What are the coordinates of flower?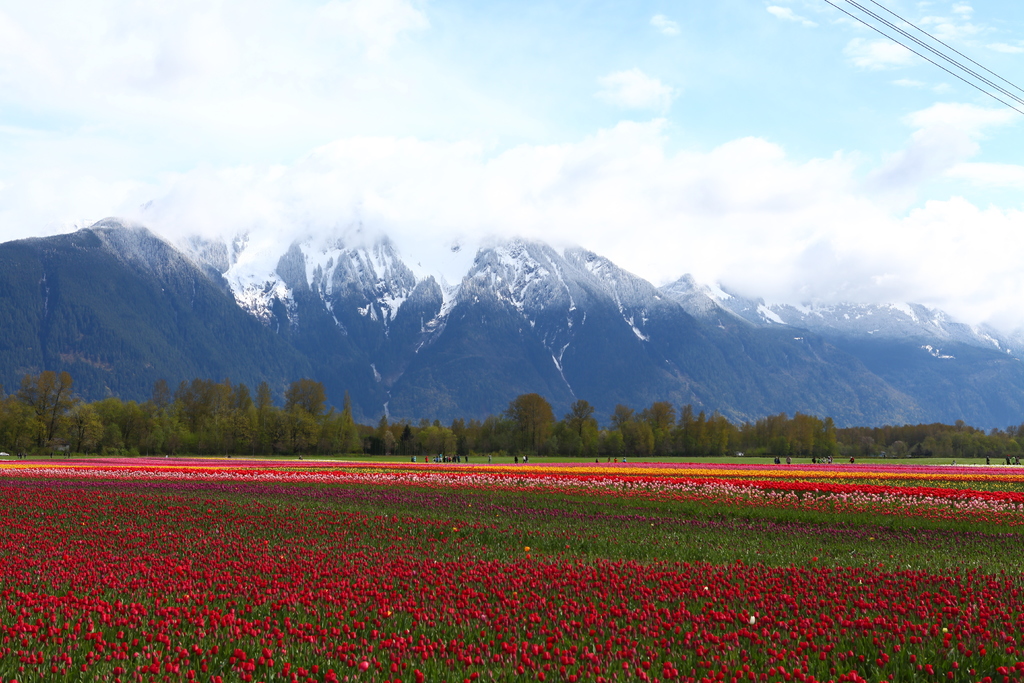
[681, 653, 687, 663].
